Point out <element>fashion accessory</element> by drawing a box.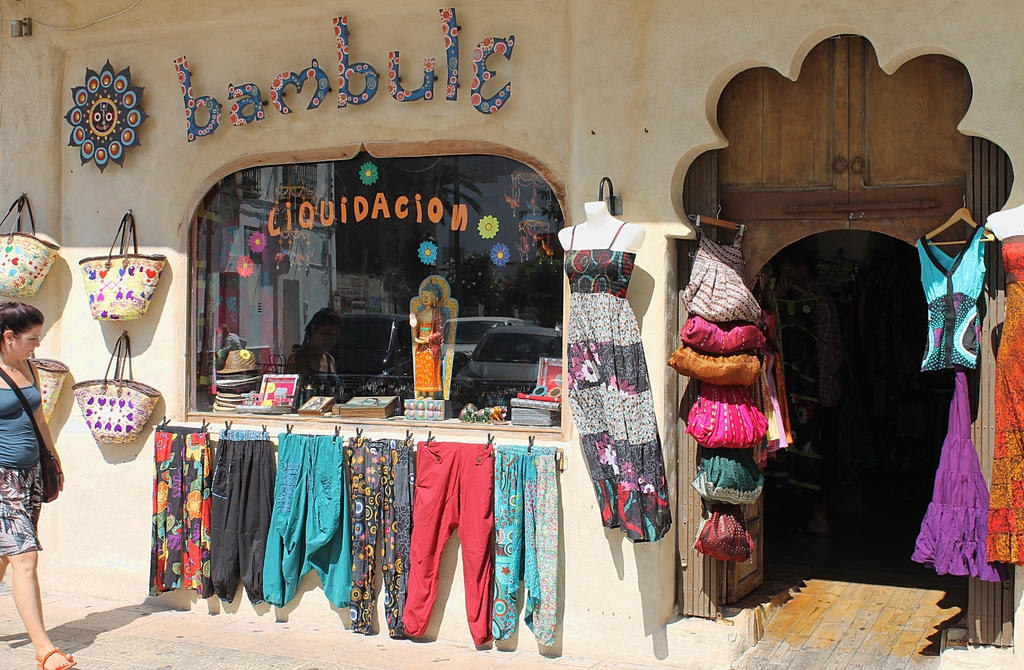
box=[71, 332, 161, 442].
